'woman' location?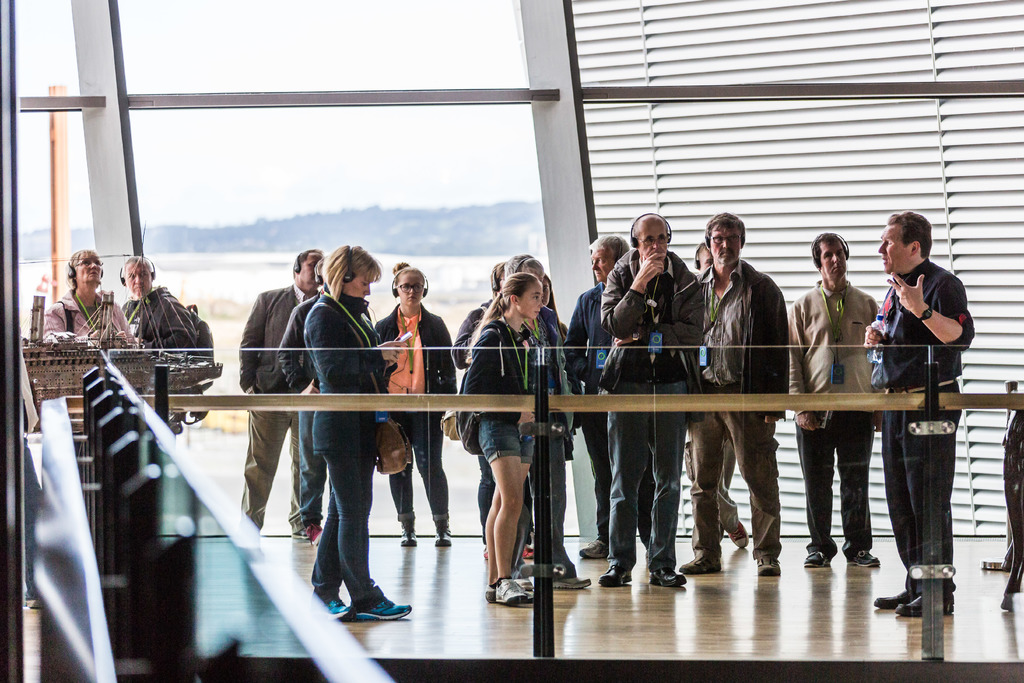
<bbox>452, 267, 548, 605</bbox>
